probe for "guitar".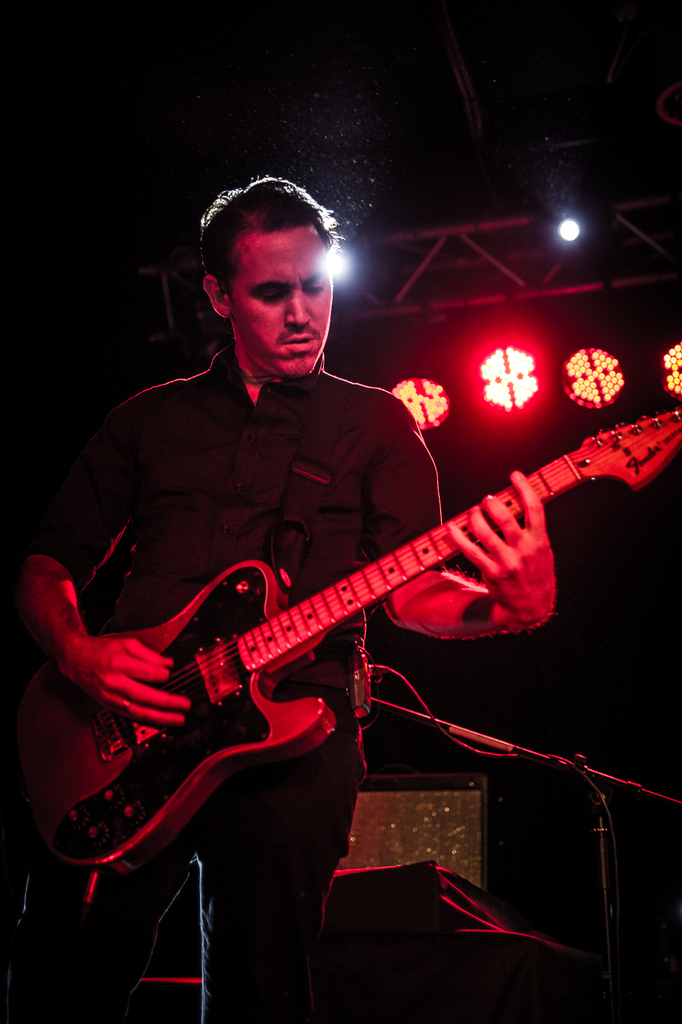
Probe result: crop(28, 438, 654, 884).
